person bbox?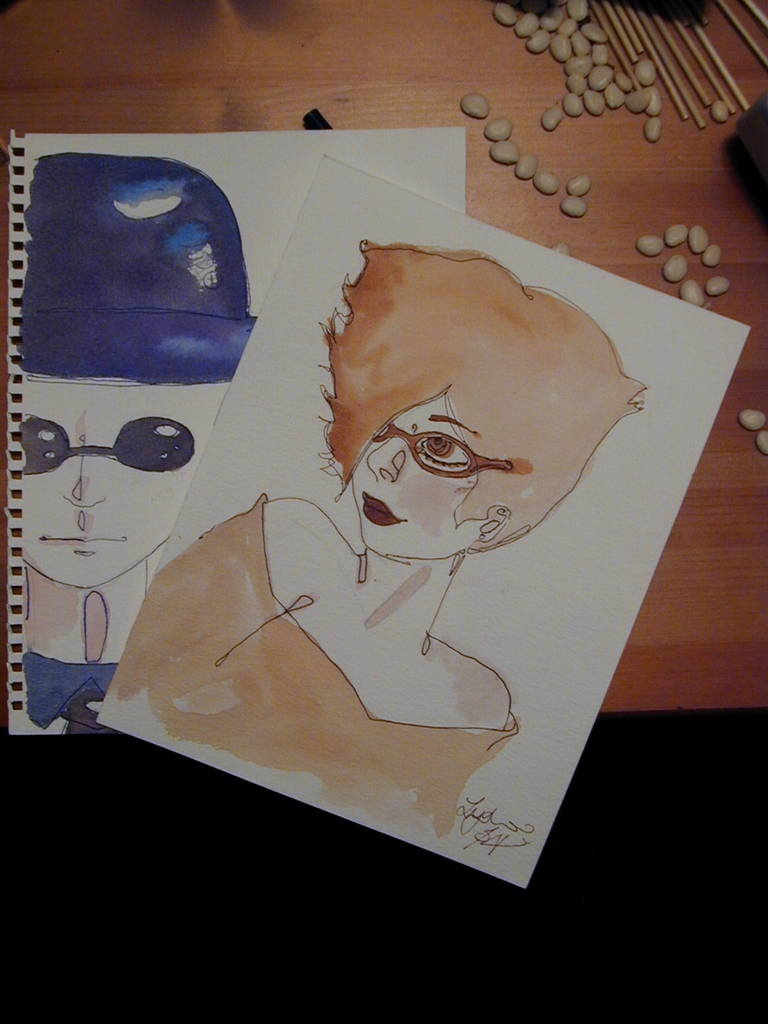
Rect(13, 149, 262, 736)
